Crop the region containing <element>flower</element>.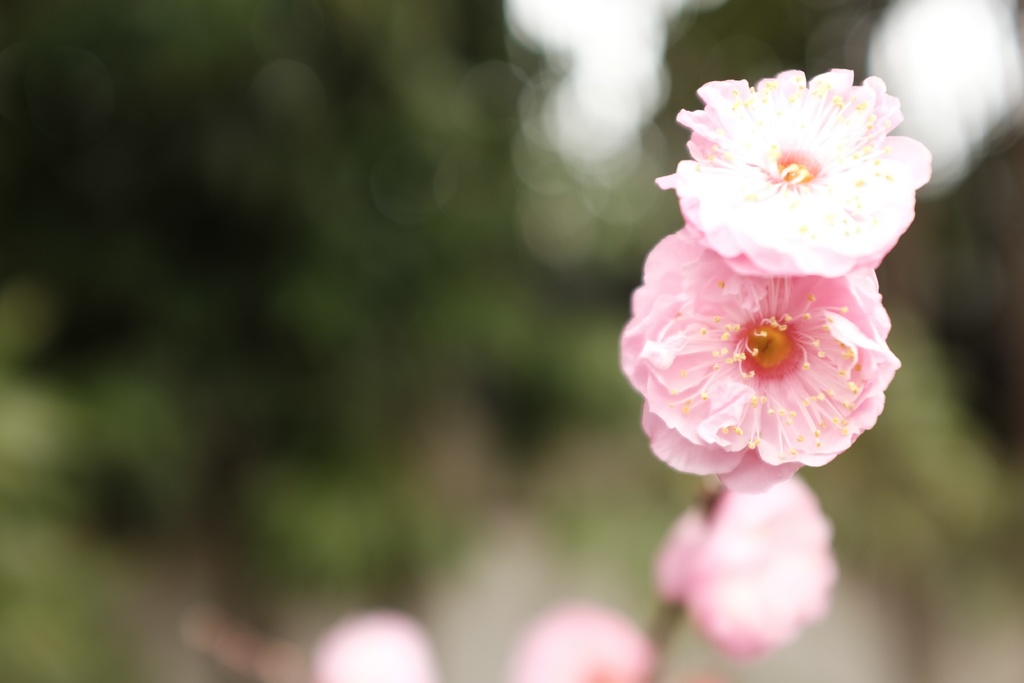
Crop region: region(646, 472, 852, 643).
